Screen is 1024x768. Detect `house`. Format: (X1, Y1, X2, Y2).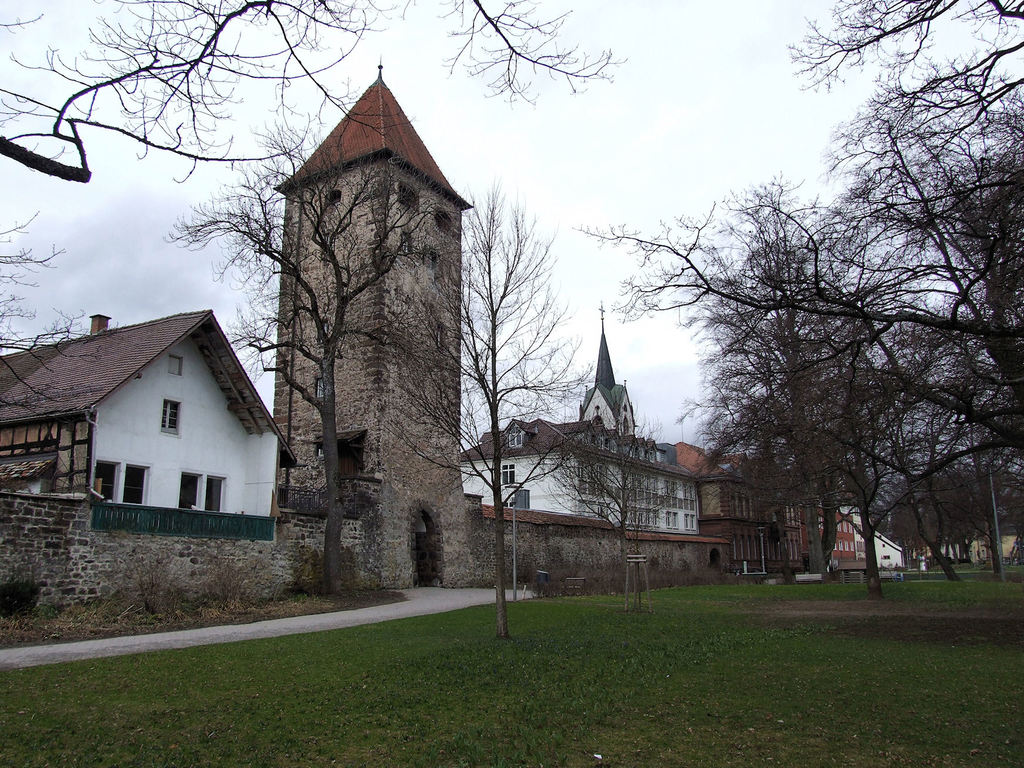
(459, 419, 701, 534).
